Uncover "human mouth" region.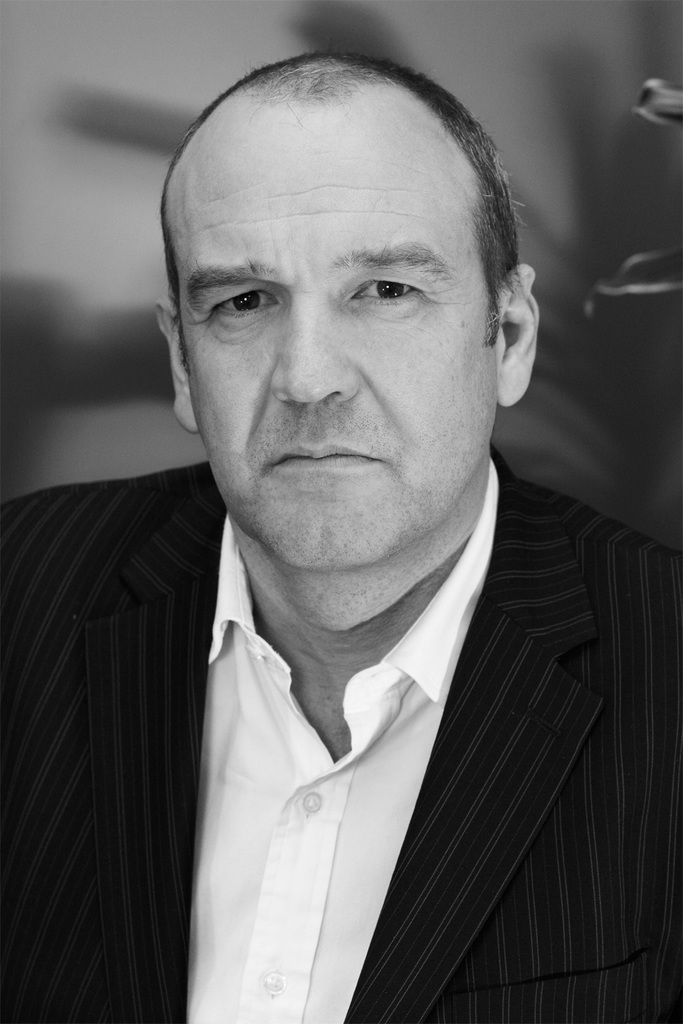
Uncovered: 273, 442, 378, 472.
